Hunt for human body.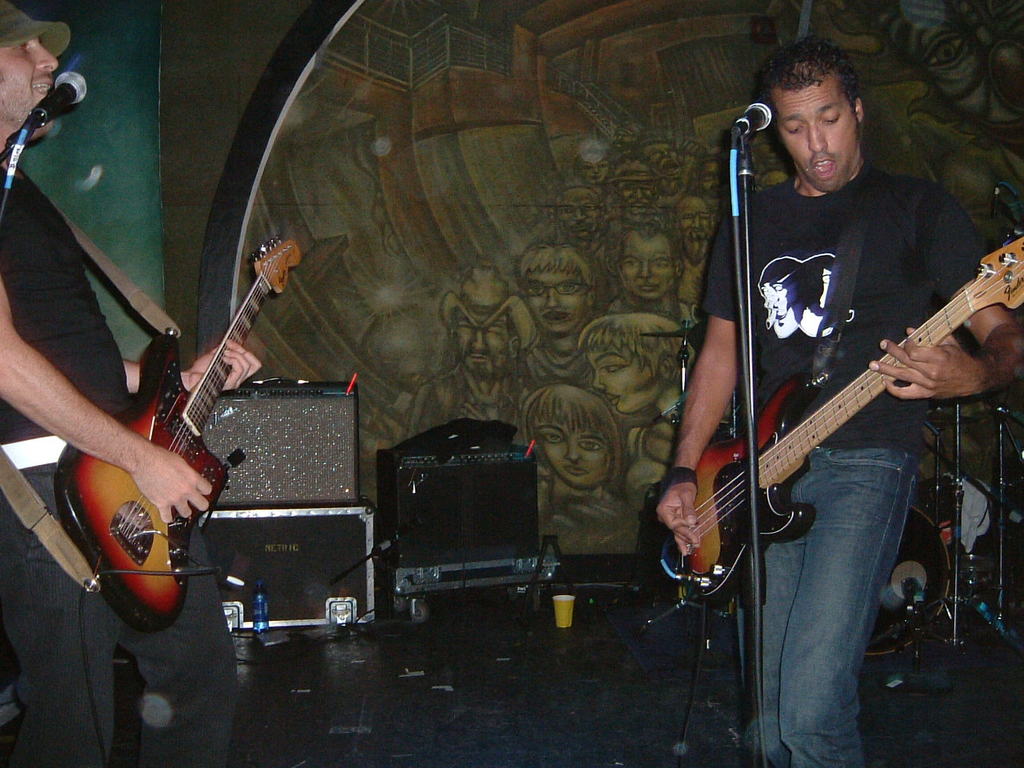
Hunted down at [0, 0, 259, 767].
